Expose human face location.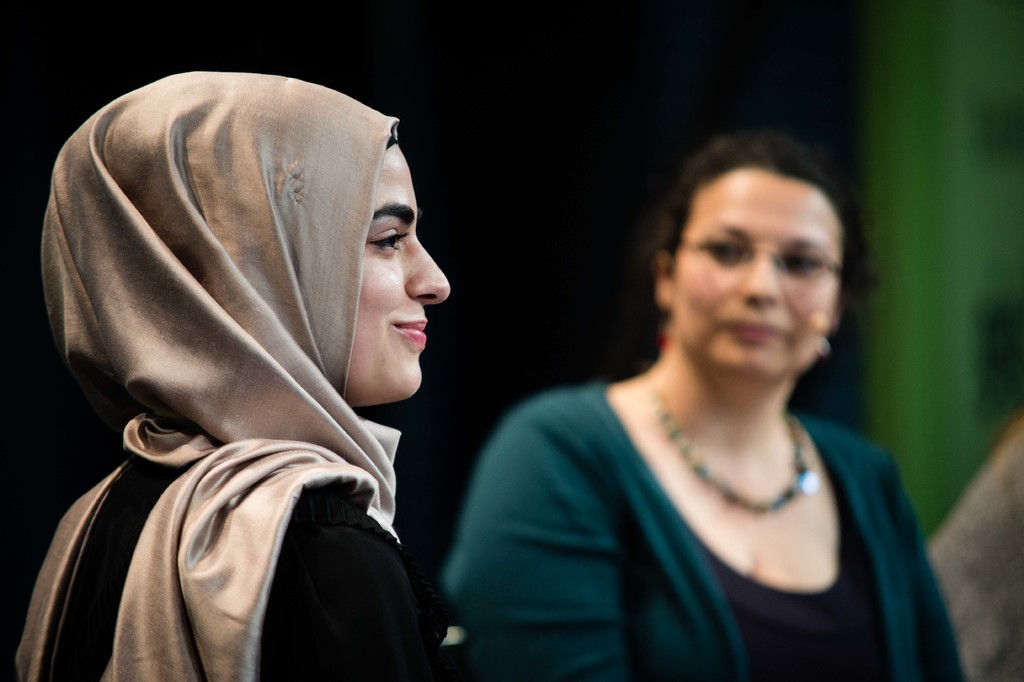
Exposed at Rect(674, 166, 847, 374).
